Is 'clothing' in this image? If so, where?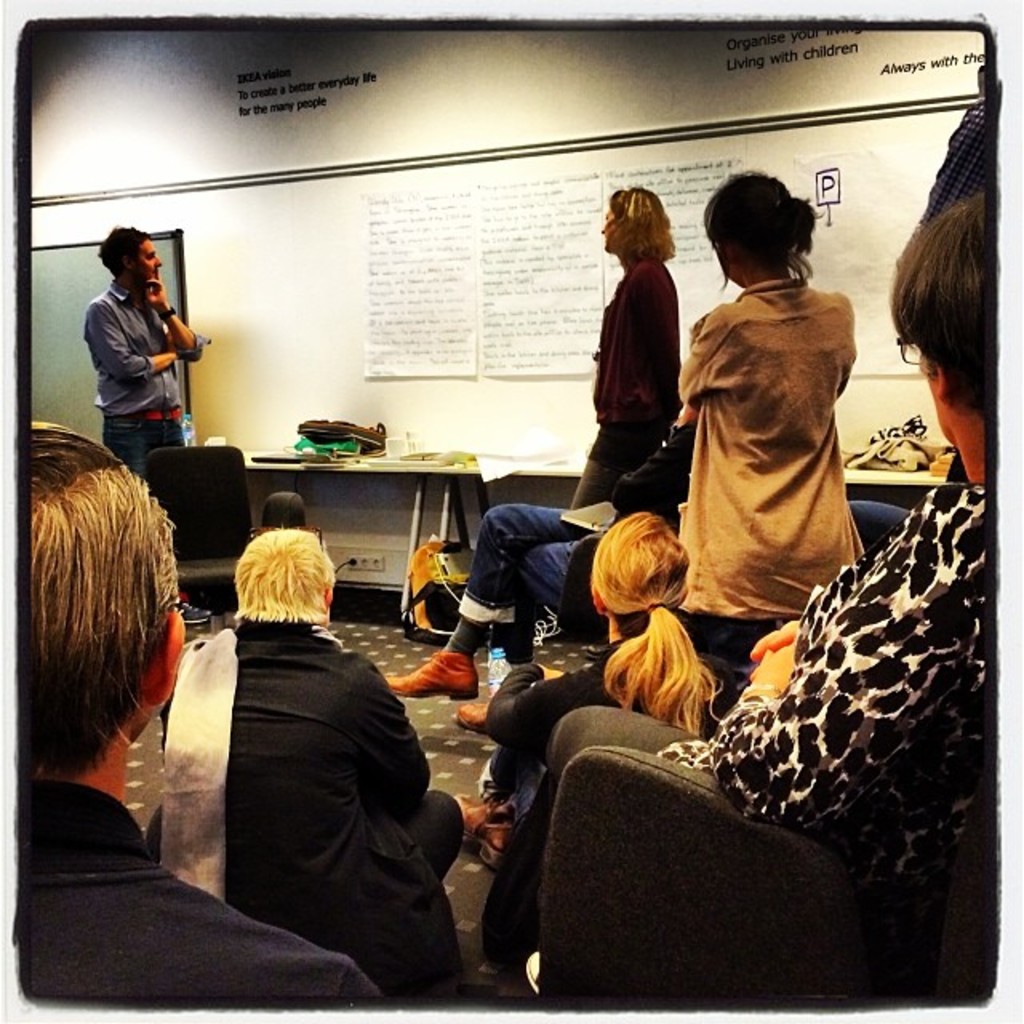
Yes, at l=464, t=507, r=586, b=653.
